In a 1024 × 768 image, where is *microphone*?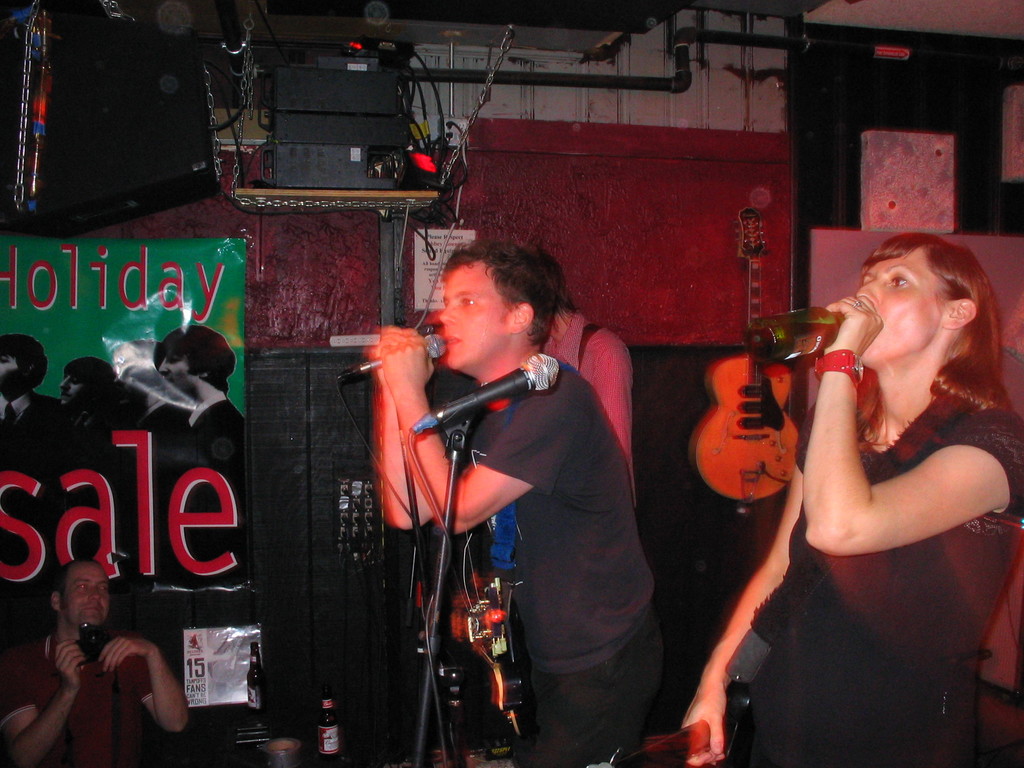
{"left": 408, "top": 345, "right": 562, "bottom": 452}.
